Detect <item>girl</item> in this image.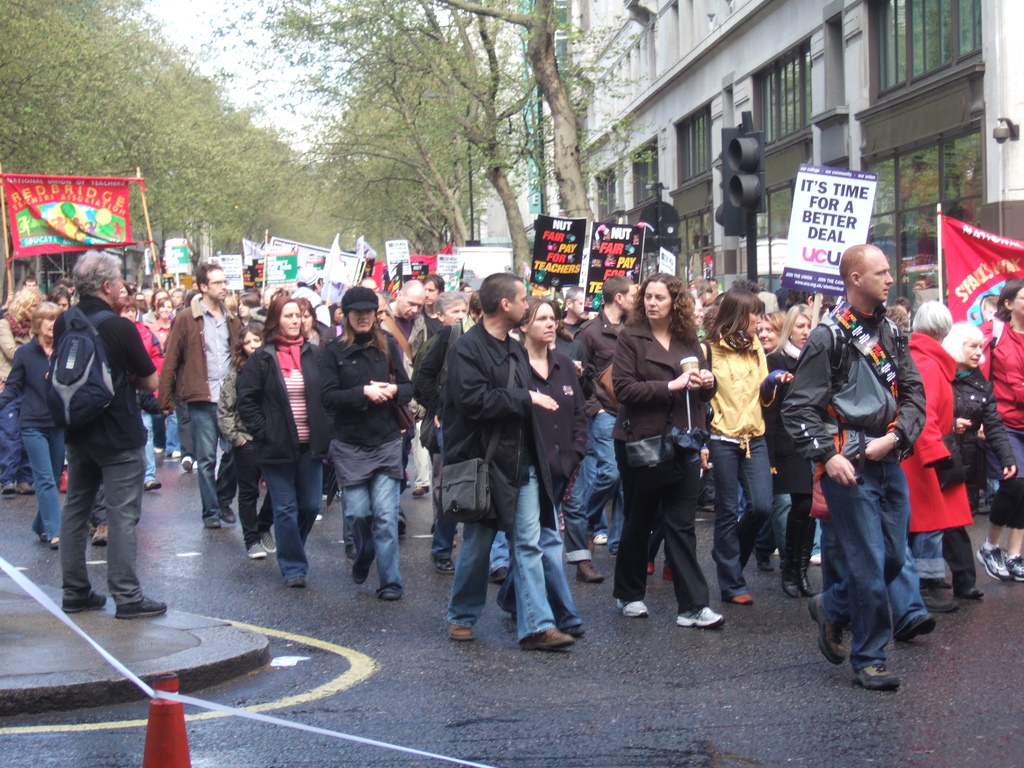
Detection: {"left": 613, "top": 271, "right": 726, "bottom": 628}.
